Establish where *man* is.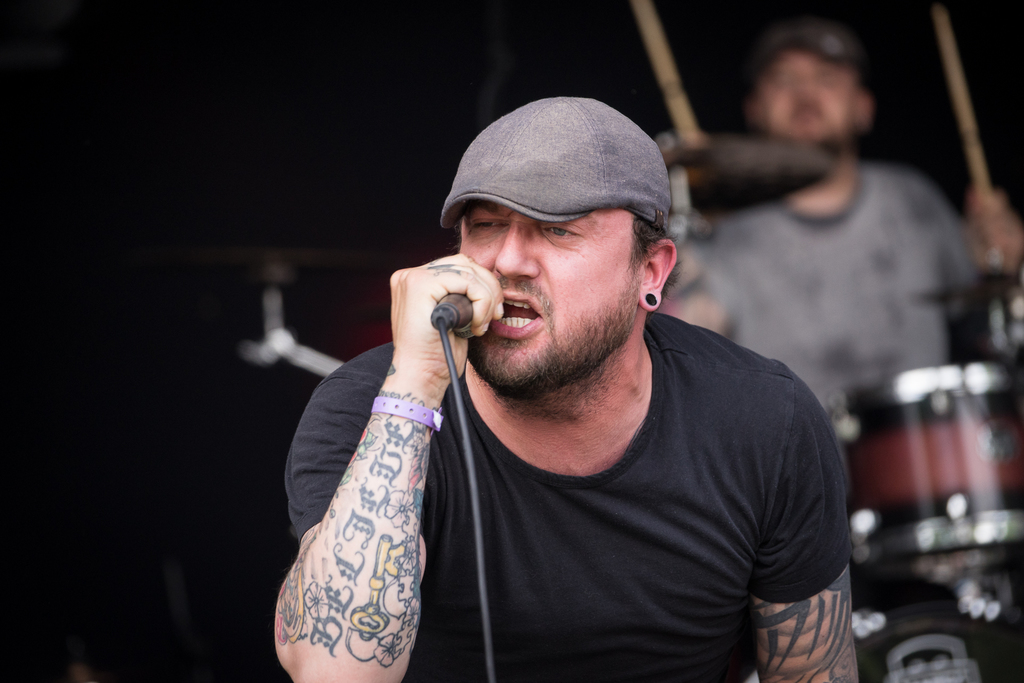
Established at select_region(279, 94, 868, 682).
